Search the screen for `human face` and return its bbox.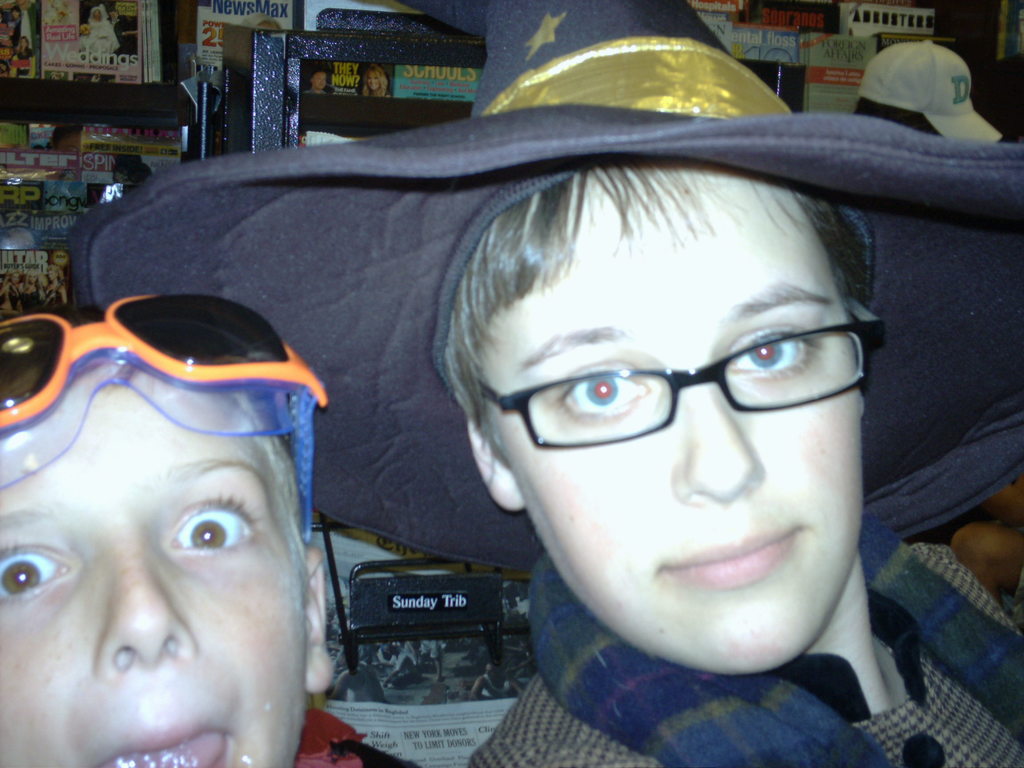
Found: (left=475, top=168, right=863, bottom=676).
